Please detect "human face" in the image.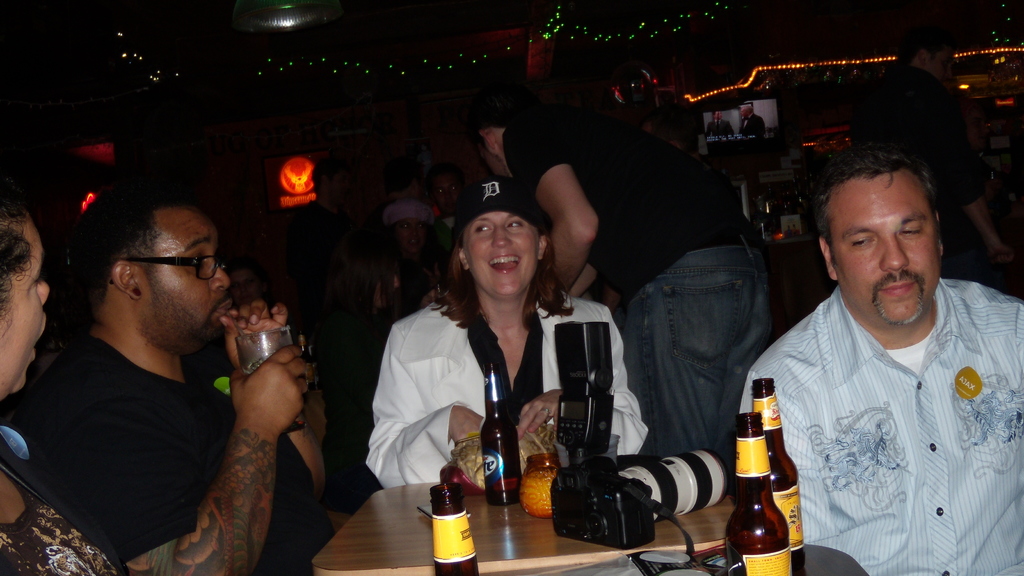
[x1=431, y1=175, x2=463, y2=215].
